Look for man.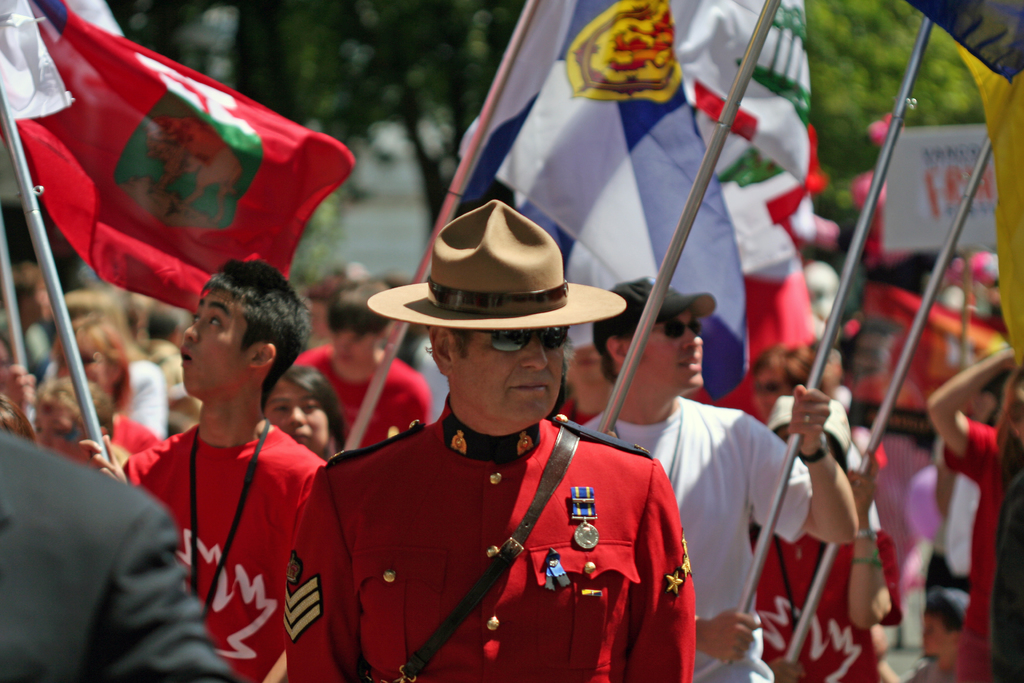
Found: [x1=581, y1=277, x2=859, y2=682].
